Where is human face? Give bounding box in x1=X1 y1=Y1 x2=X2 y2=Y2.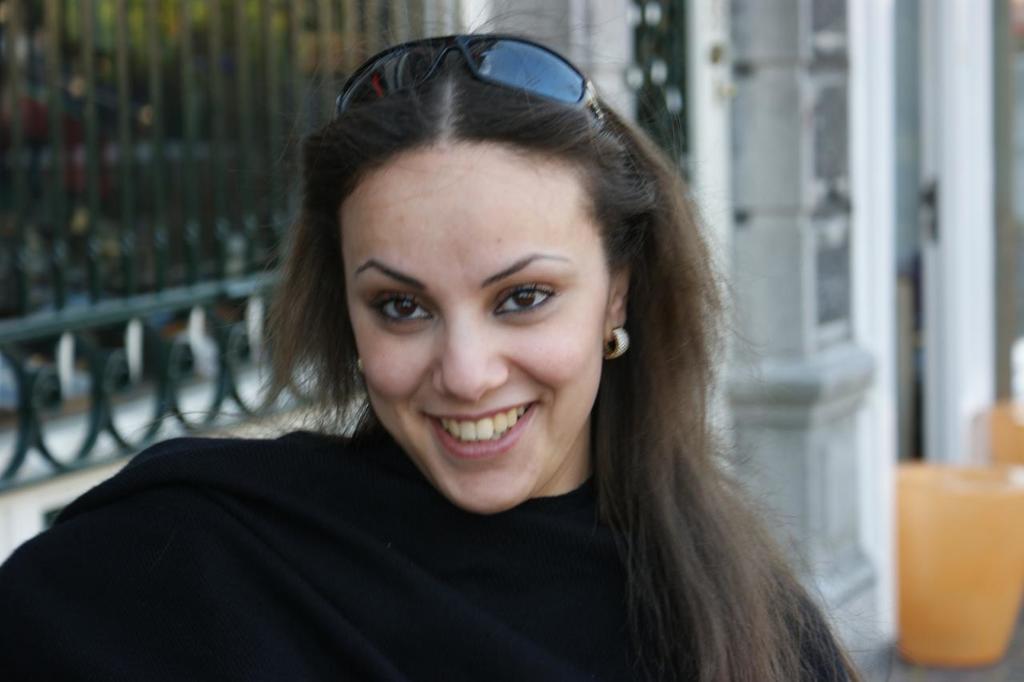
x1=338 y1=138 x2=606 y2=512.
